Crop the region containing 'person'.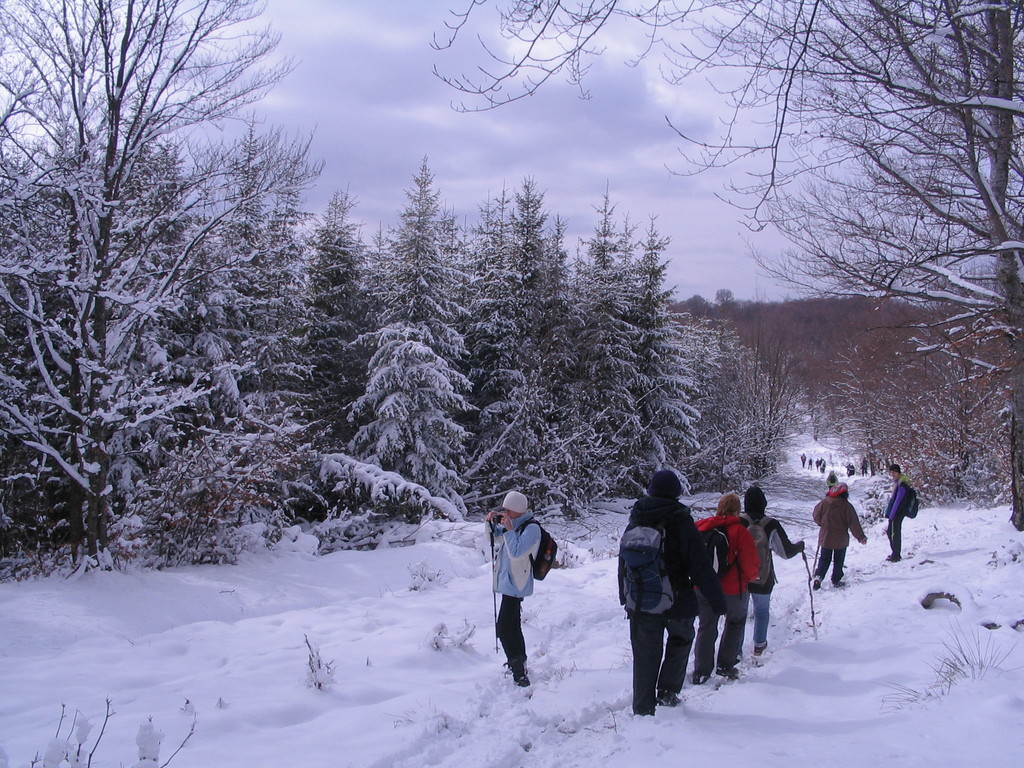
Crop region: BBox(884, 465, 907, 561).
